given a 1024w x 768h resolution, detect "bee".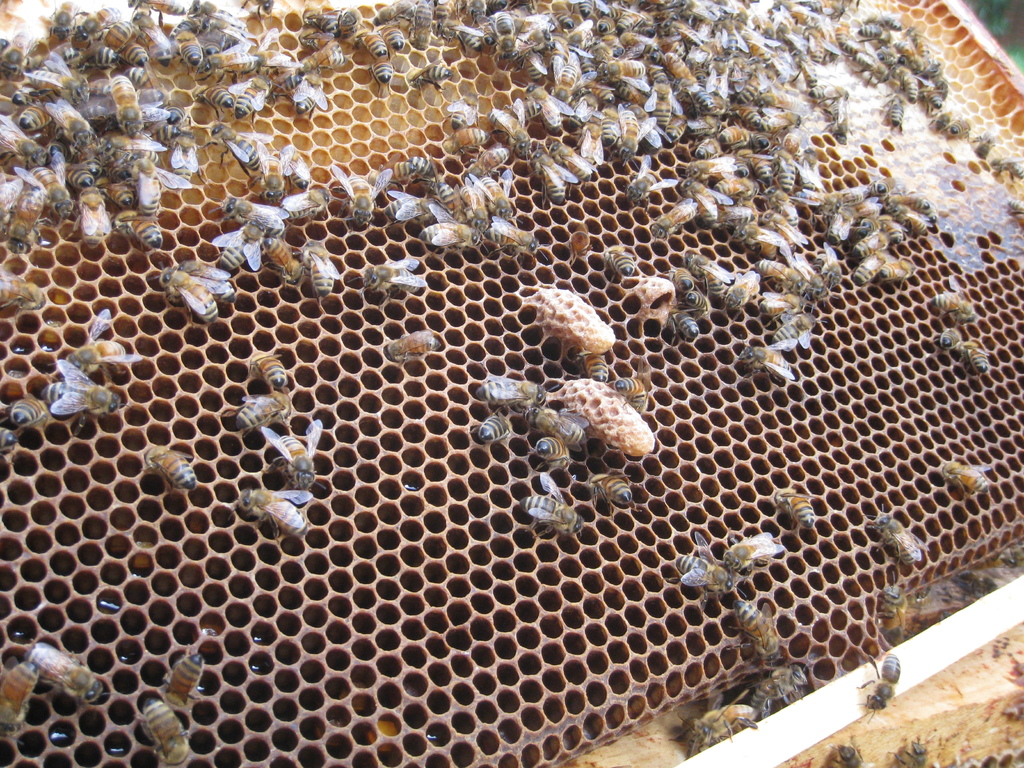
l=456, t=168, r=488, b=214.
